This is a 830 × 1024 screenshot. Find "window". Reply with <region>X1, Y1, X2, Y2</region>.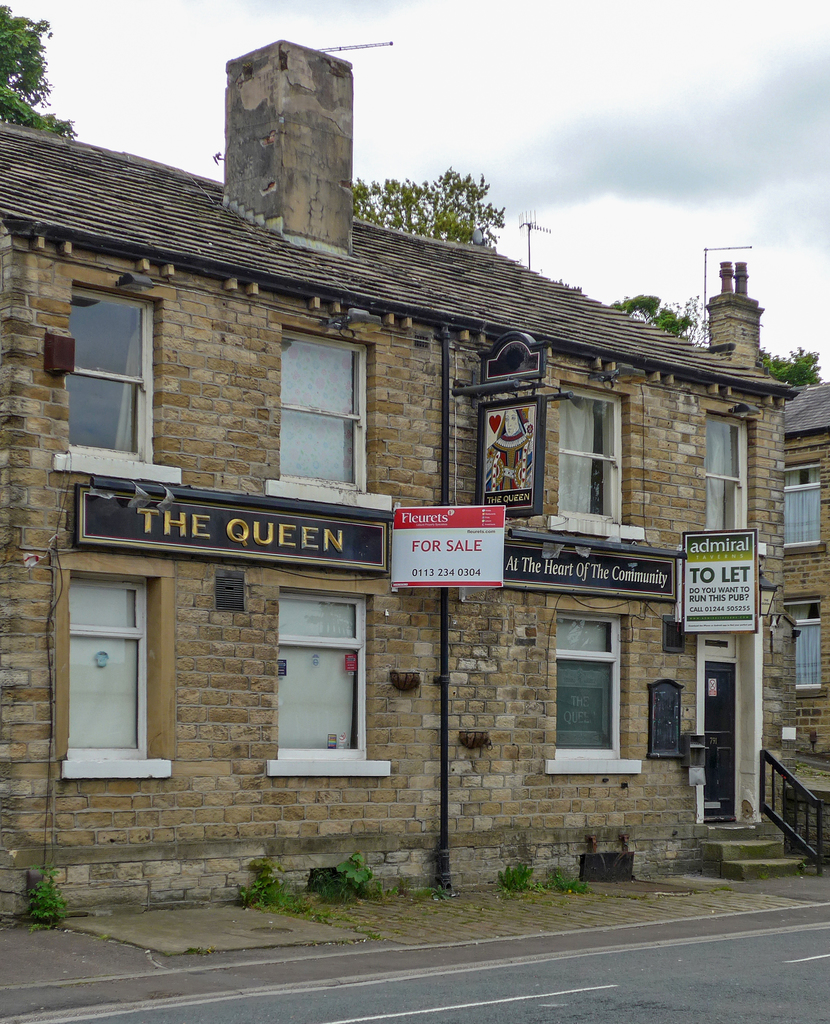
<region>549, 380, 625, 525</region>.
